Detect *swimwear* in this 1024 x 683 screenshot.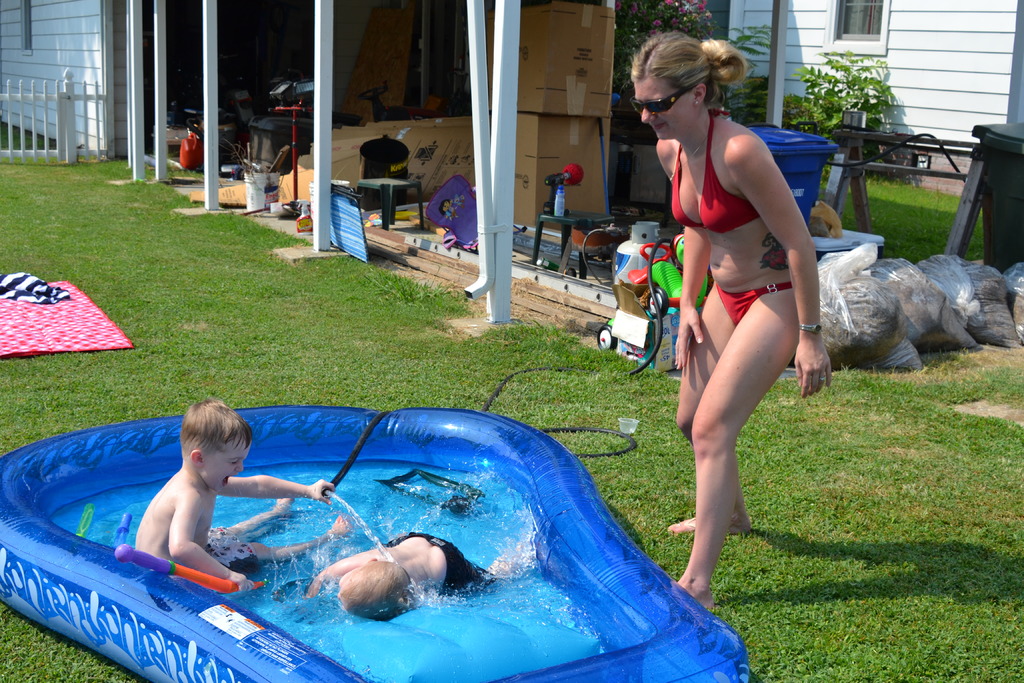
Detection: (716, 280, 797, 325).
